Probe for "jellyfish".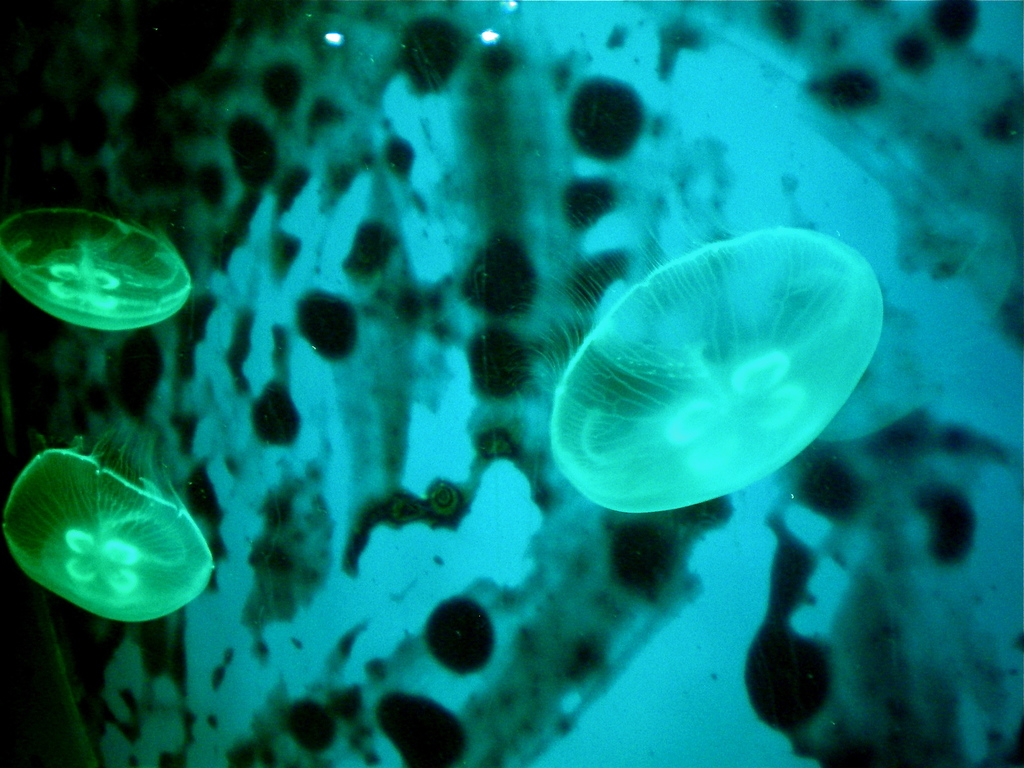
Probe result: left=489, top=182, right=886, bottom=514.
